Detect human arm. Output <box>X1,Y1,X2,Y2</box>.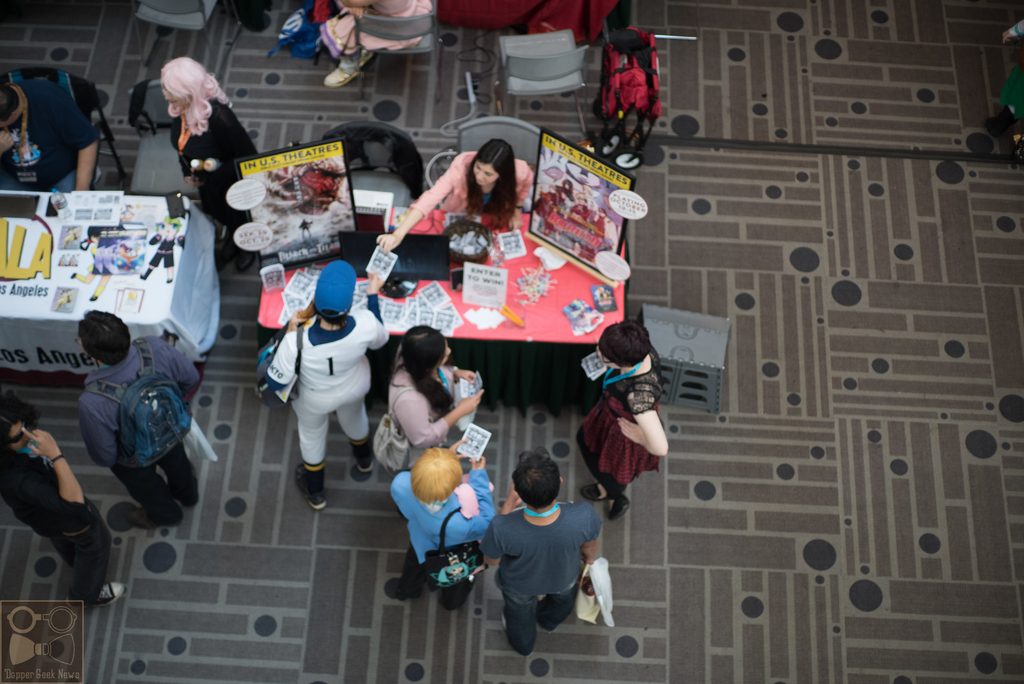
<box>446,436,467,462</box>.
